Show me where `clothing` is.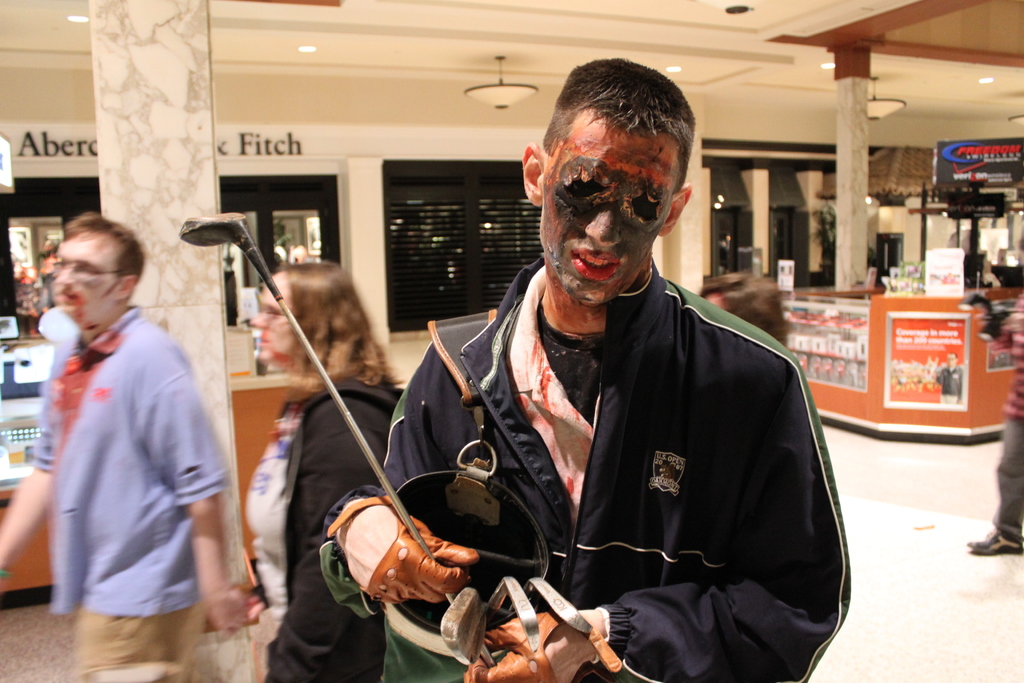
`clothing` is at Rect(25, 309, 231, 682).
